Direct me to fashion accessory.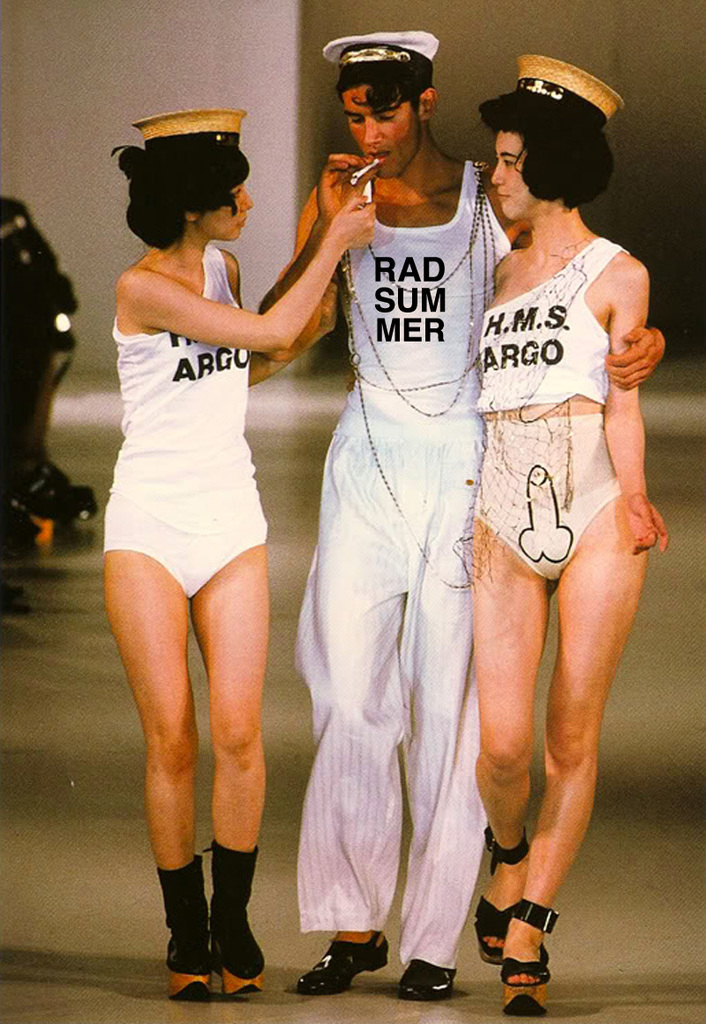
Direction: detection(131, 115, 241, 148).
